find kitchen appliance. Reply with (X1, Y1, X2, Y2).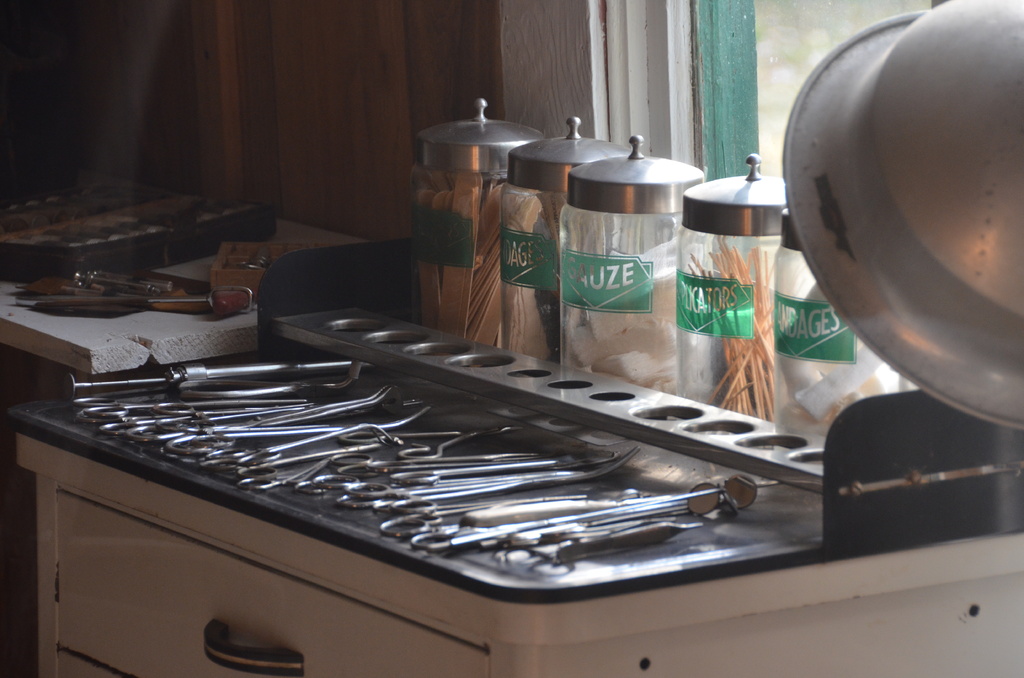
(499, 117, 630, 346).
